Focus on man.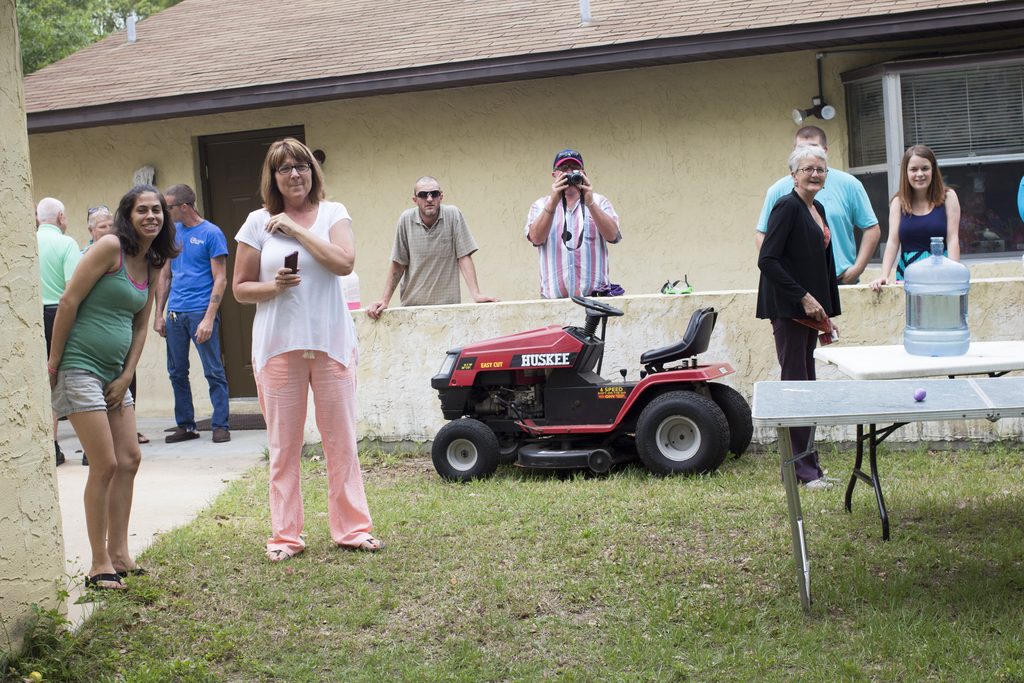
Focused at l=36, t=195, r=79, b=461.
